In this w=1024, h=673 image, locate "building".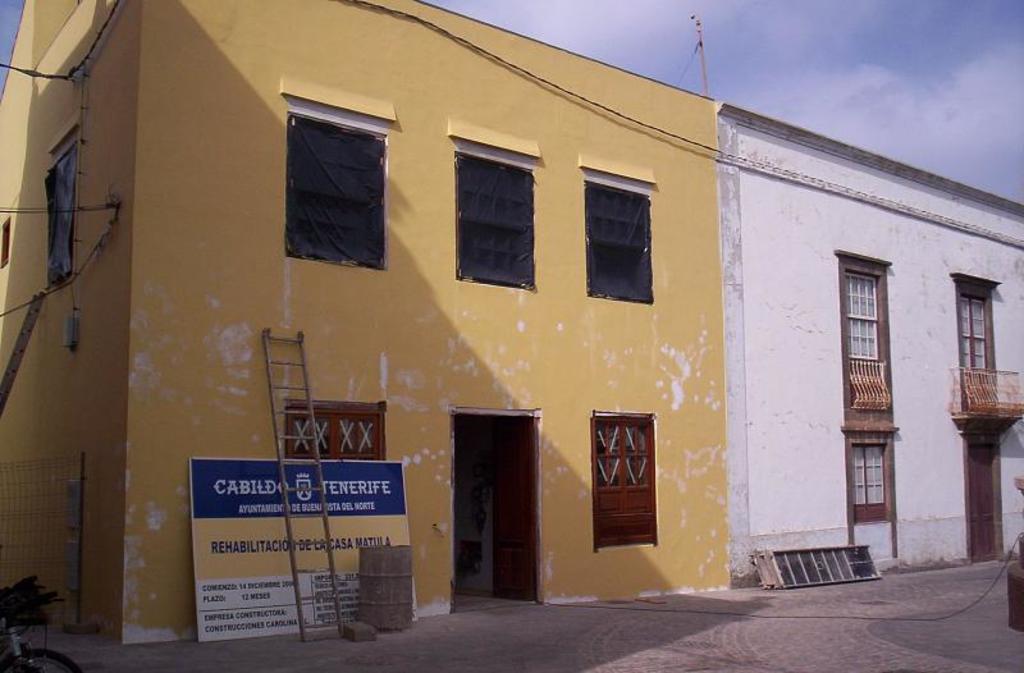
Bounding box: BBox(722, 101, 1023, 578).
